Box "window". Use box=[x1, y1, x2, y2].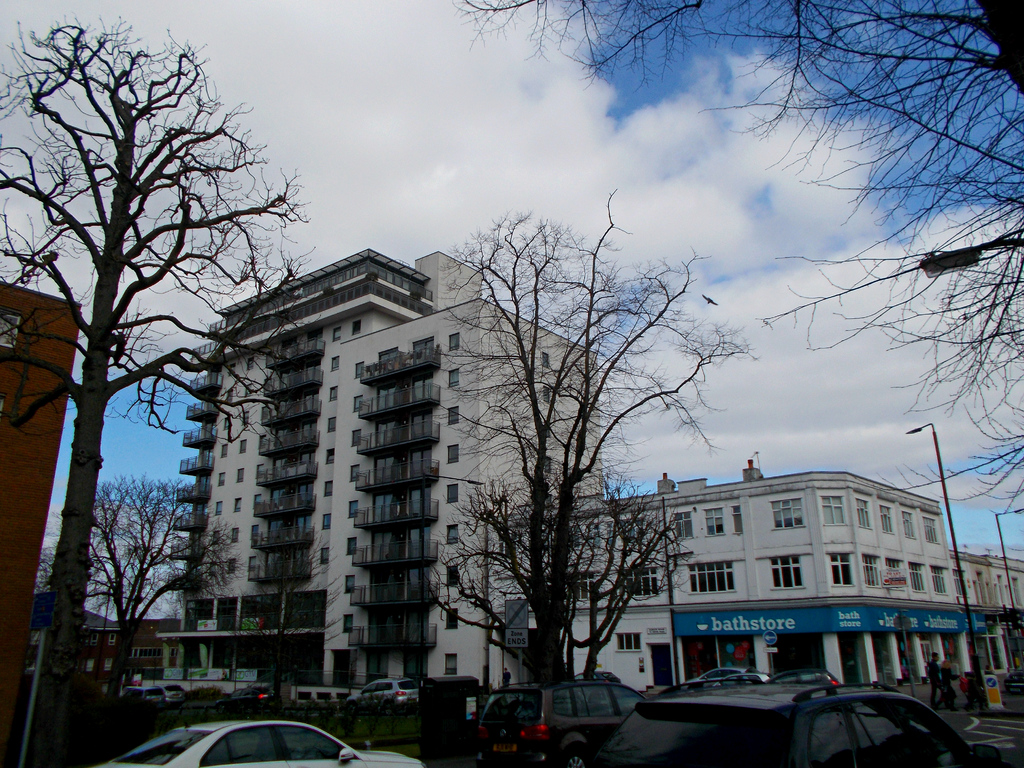
box=[887, 556, 906, 570].
